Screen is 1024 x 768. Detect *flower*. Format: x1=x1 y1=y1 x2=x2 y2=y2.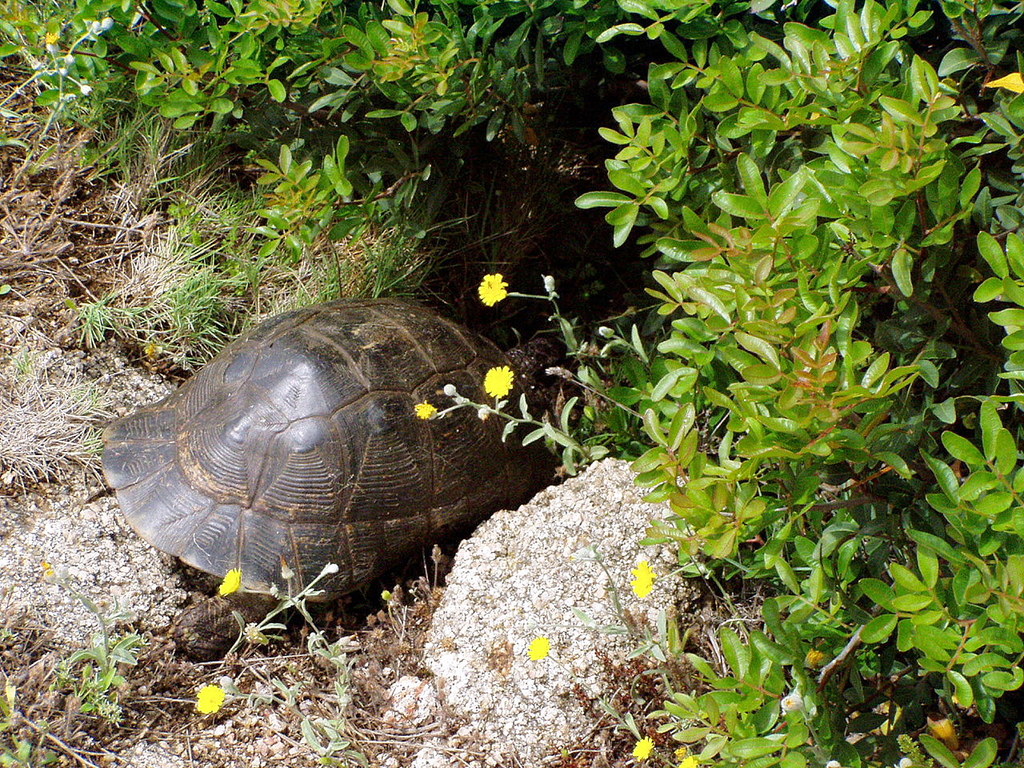
x1=523 y1=635 x2=554 y2=666.
